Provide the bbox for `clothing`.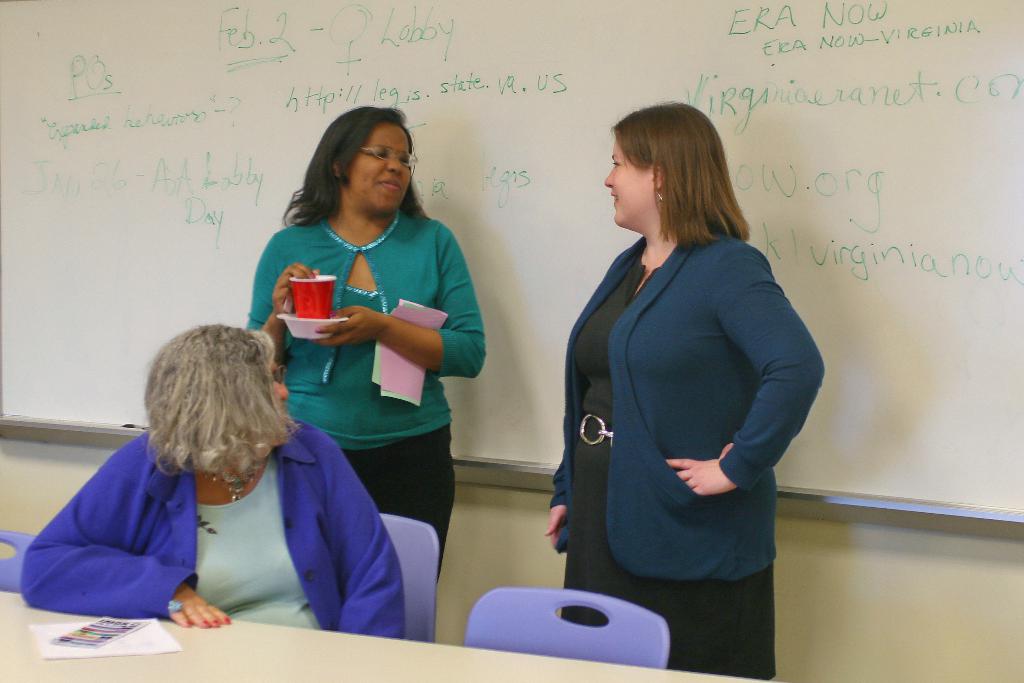
bbox=(24, 419, 404, 639).
